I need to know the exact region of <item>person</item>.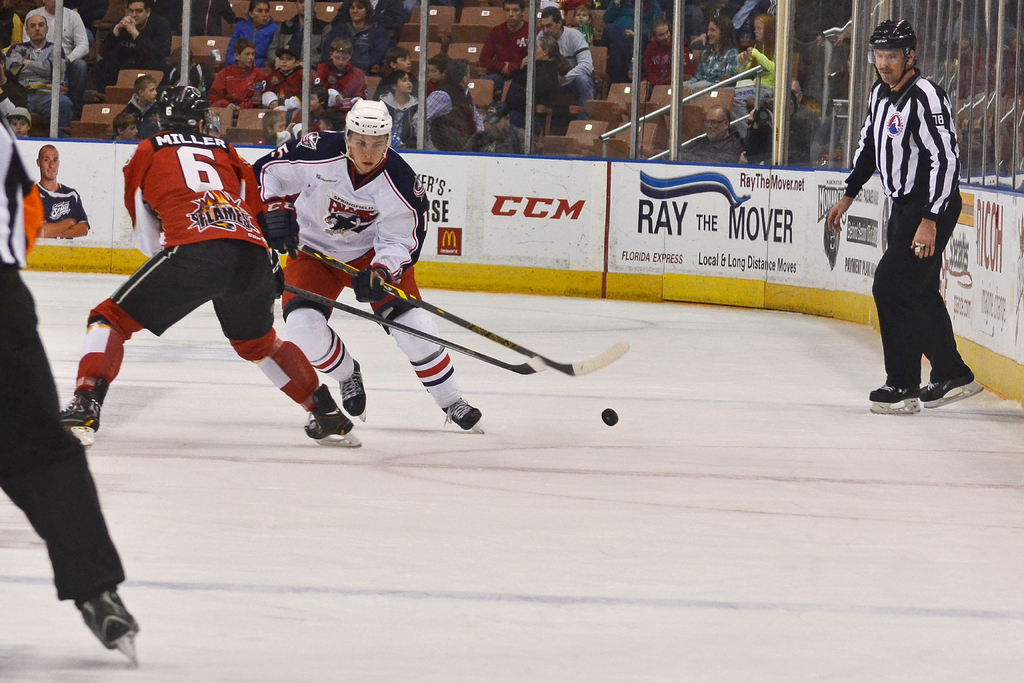
Region: [31,142,89,236].
